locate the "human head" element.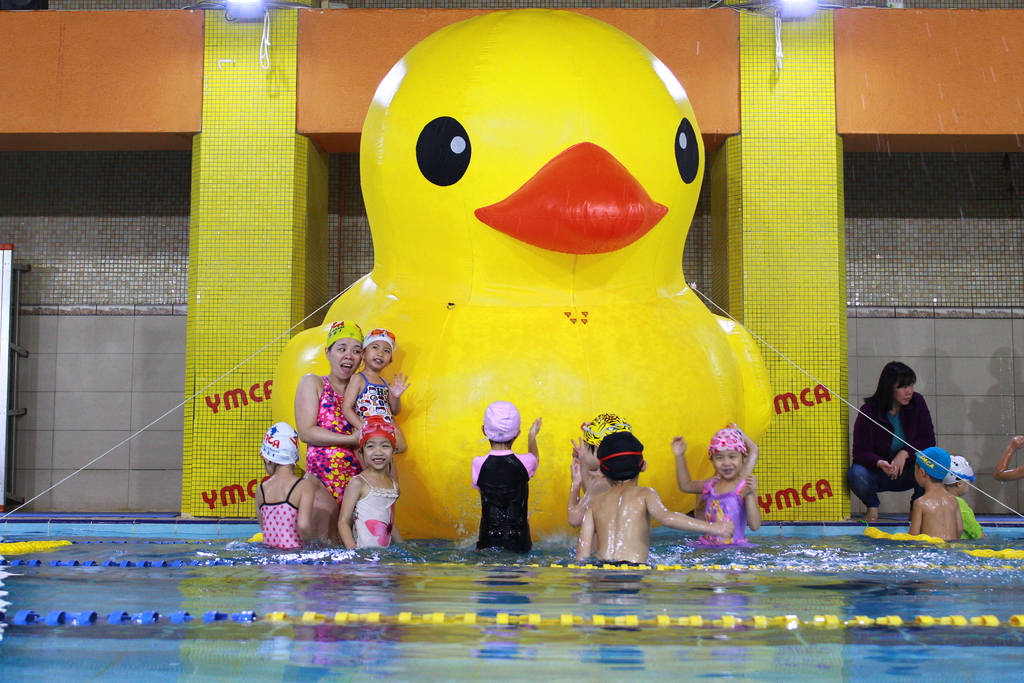
Element bbox: detection(259, 420, 298, 475).
